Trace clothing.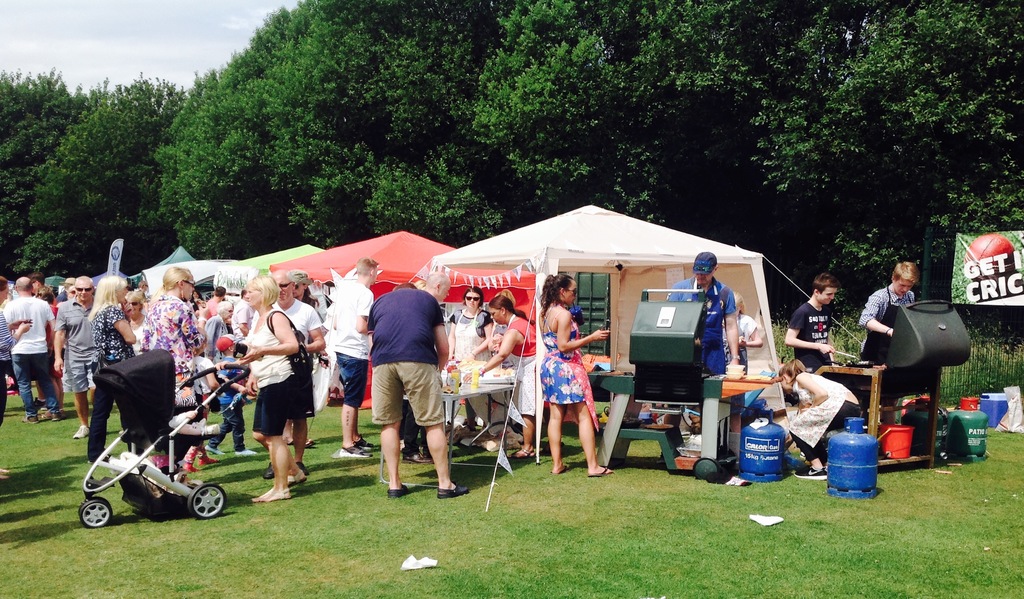
Traced to BBox(511, 323, 547, 356).
